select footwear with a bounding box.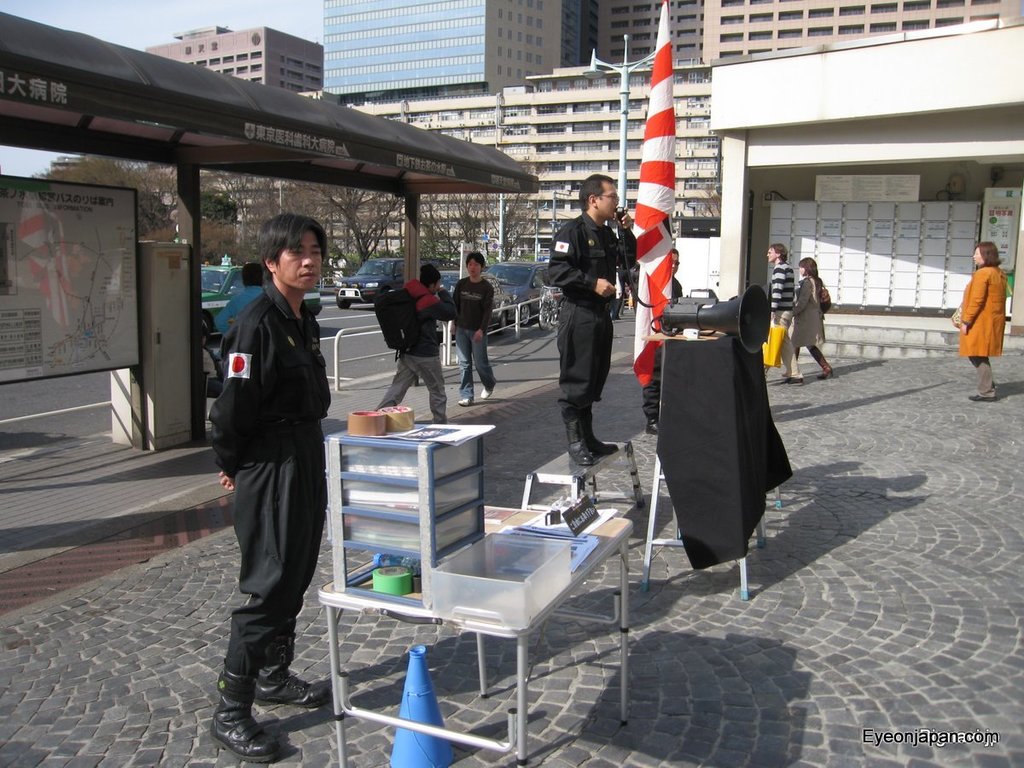
box=[569, 438, 594, 468].
